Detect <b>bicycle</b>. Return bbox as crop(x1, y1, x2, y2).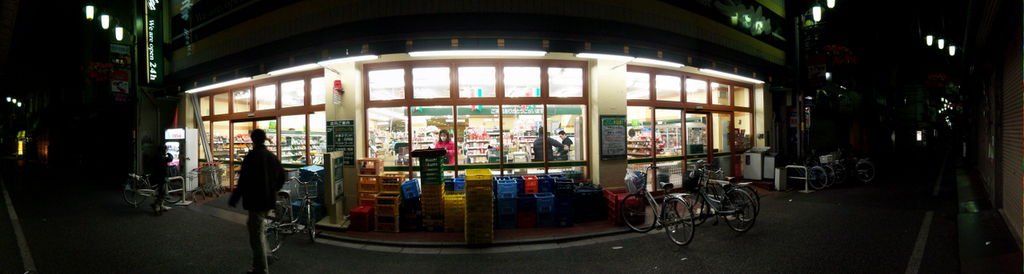
crop(122, 169, 183, 206).
